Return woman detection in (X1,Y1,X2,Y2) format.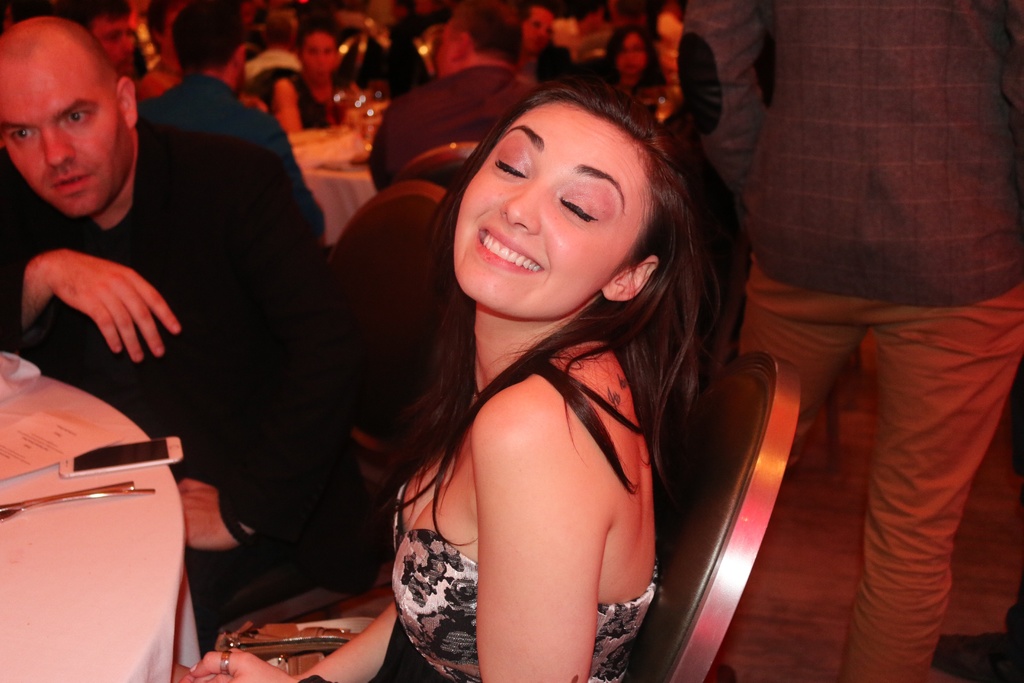
(274,27,353,137).
